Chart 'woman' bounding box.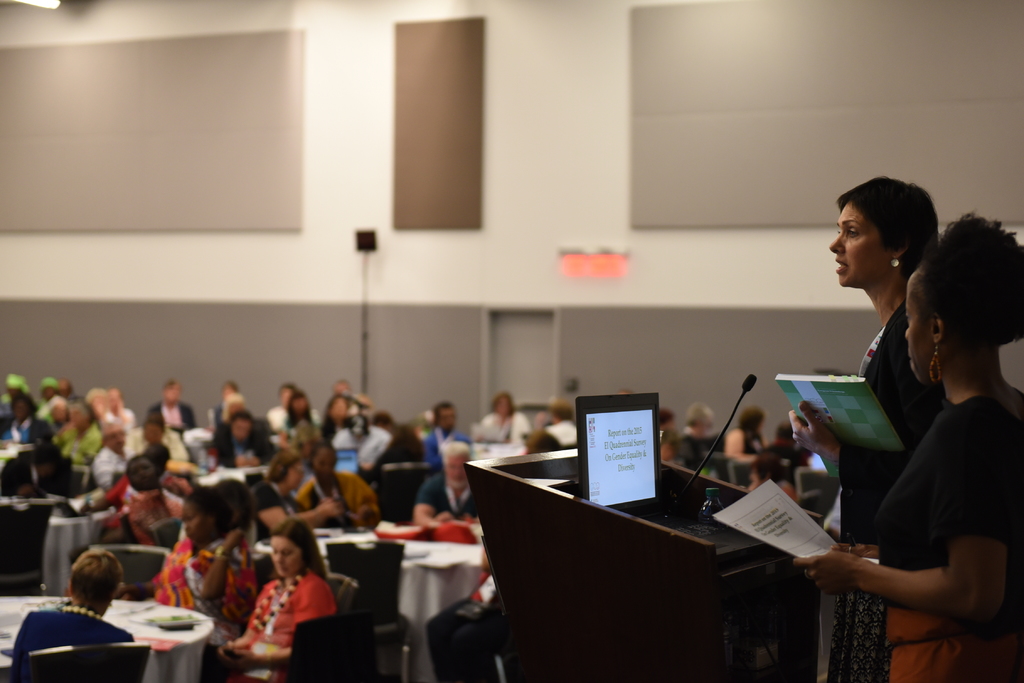
Charted: left=225, top=520, right=336, bottom=682.
